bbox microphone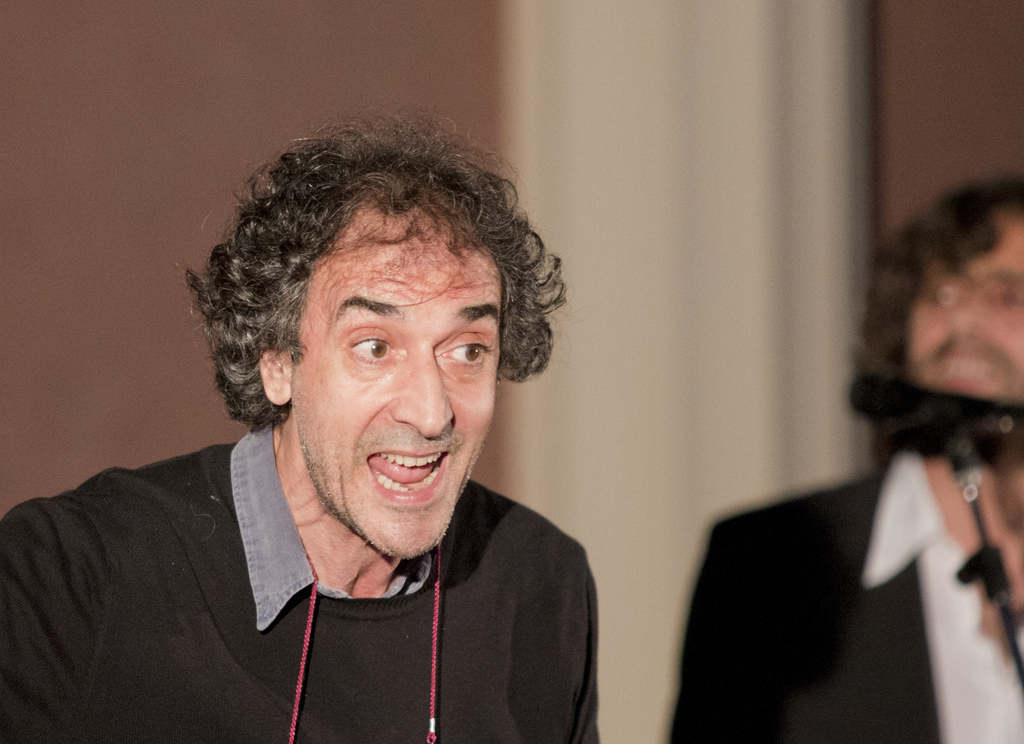
{"left": 851, "top": 370, "right": 1023, "bottom": 460}
